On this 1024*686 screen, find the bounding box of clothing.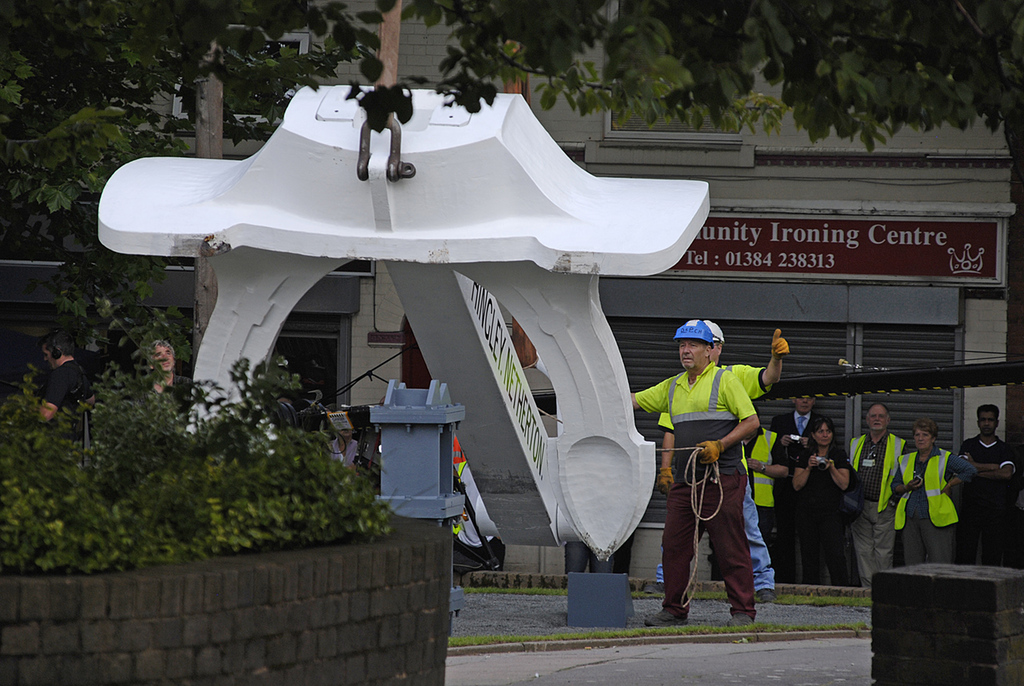
Bounding box: 776 408 831 583.
